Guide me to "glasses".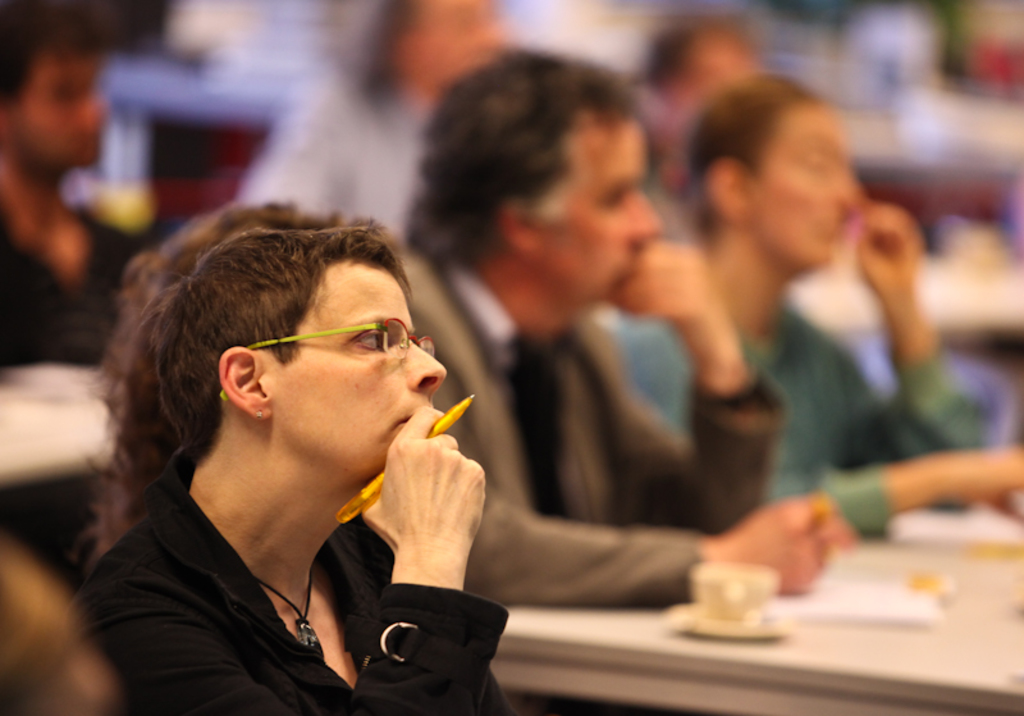
Guidance: 216 316 440 401.
